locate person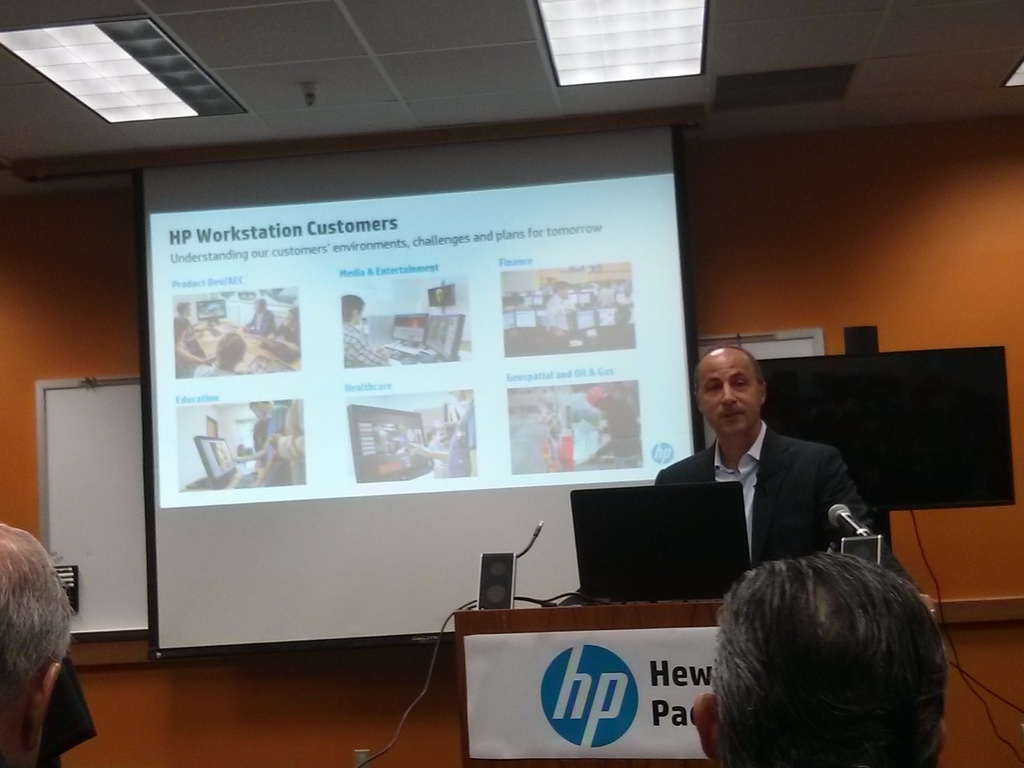
x1=170, y1=324, x2=215, y2=376
